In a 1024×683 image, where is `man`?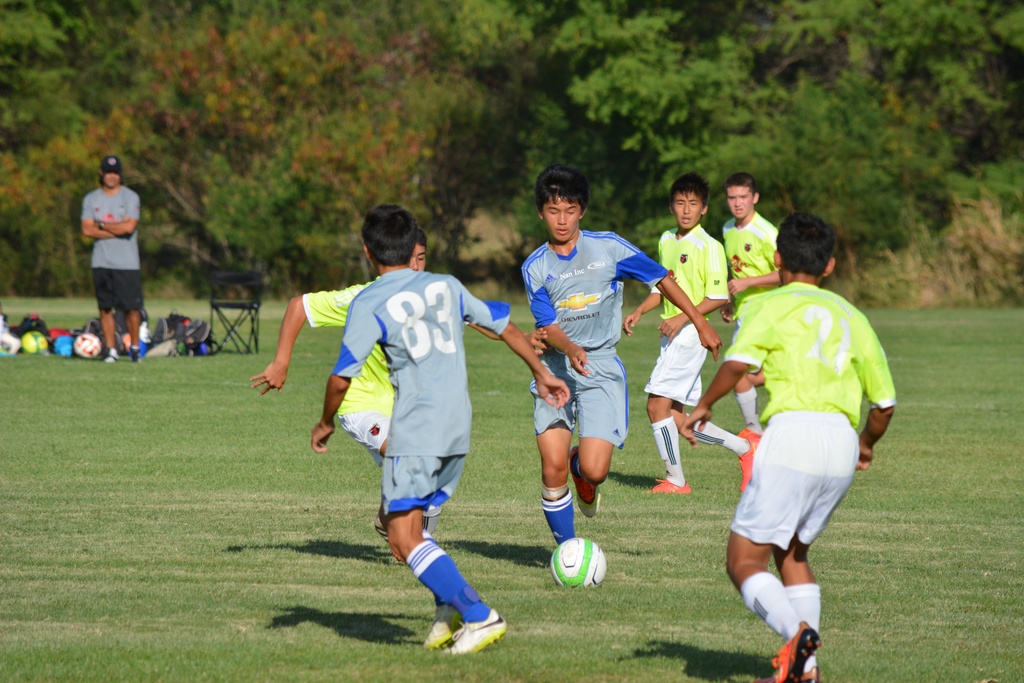
698,206,895,660.
